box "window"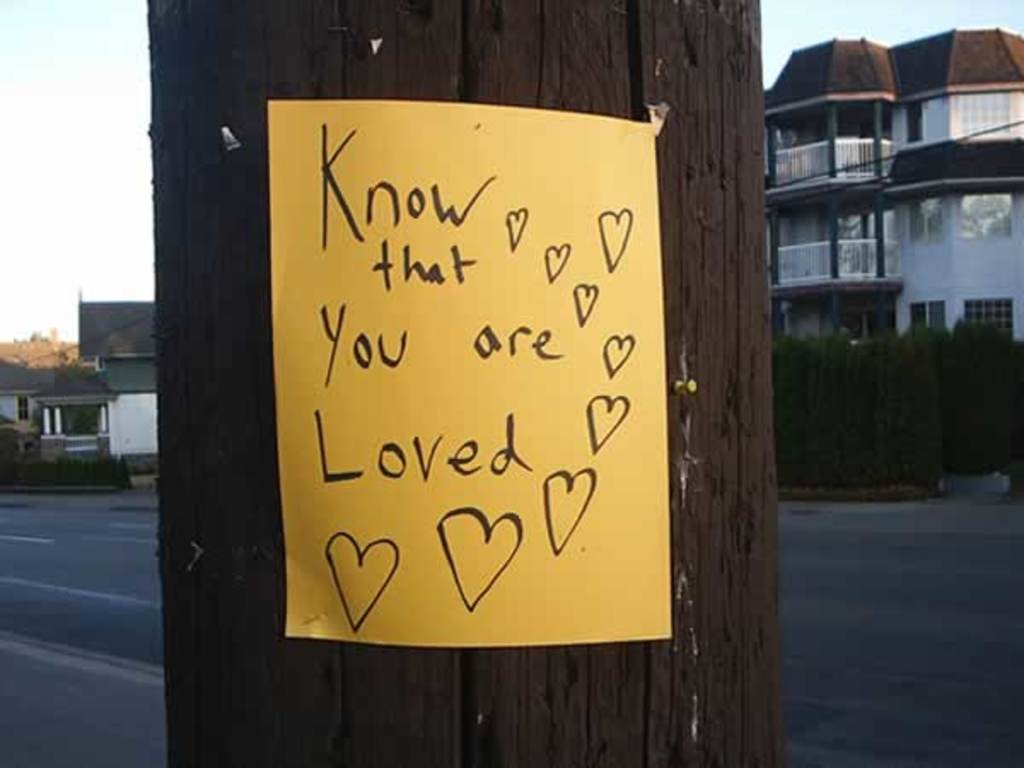
(951,90,1009,133)
